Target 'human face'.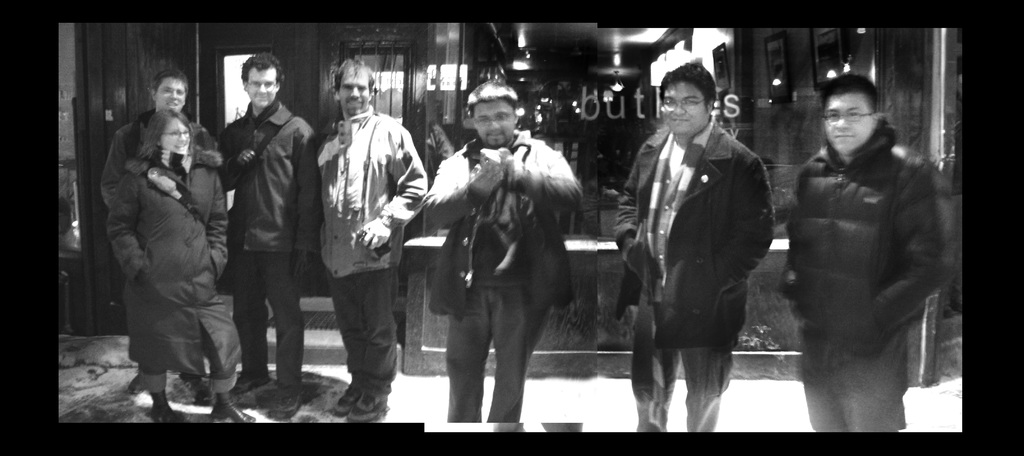
Target region: x1=156, y1=77, x2=186, y2=112.
